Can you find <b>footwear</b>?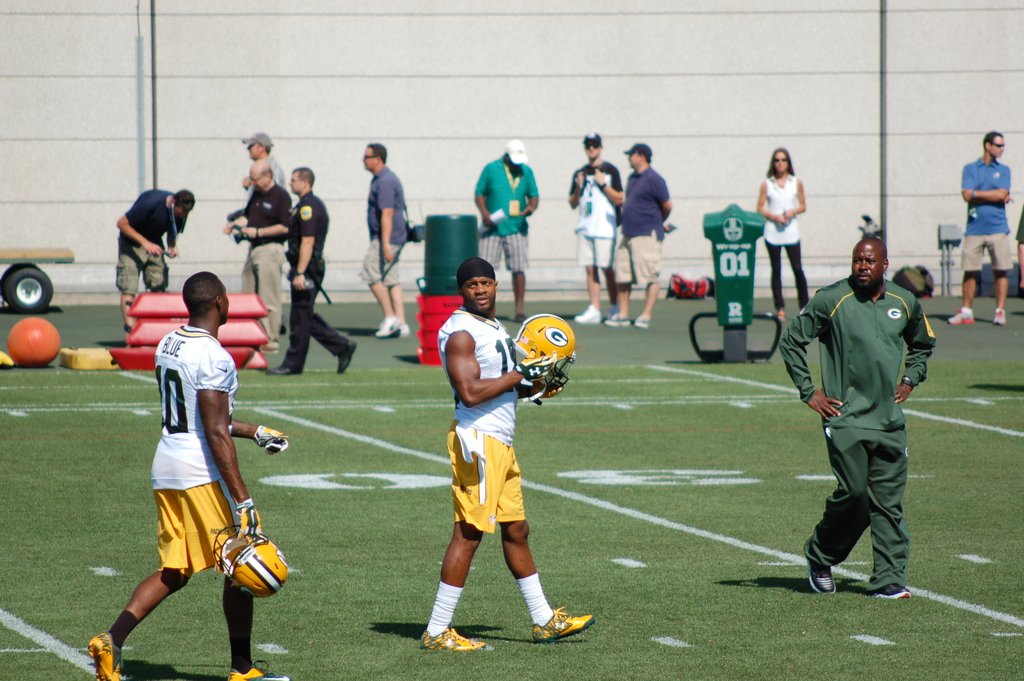
Yes, bounding box: (x1=368, y1=315, x2=396, y2=341).
